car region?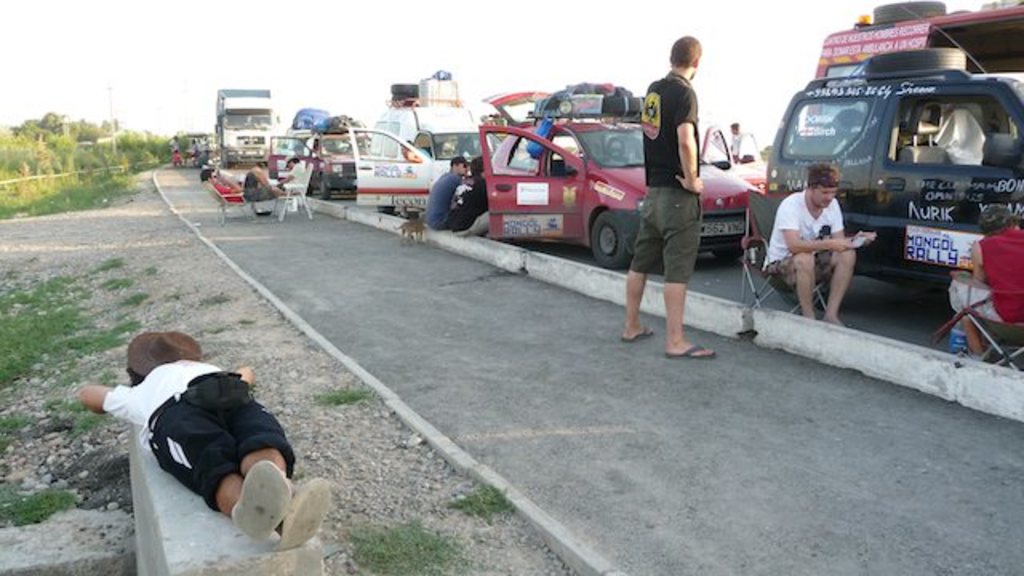
(left=478, top=93, right=765, bottom=272)
